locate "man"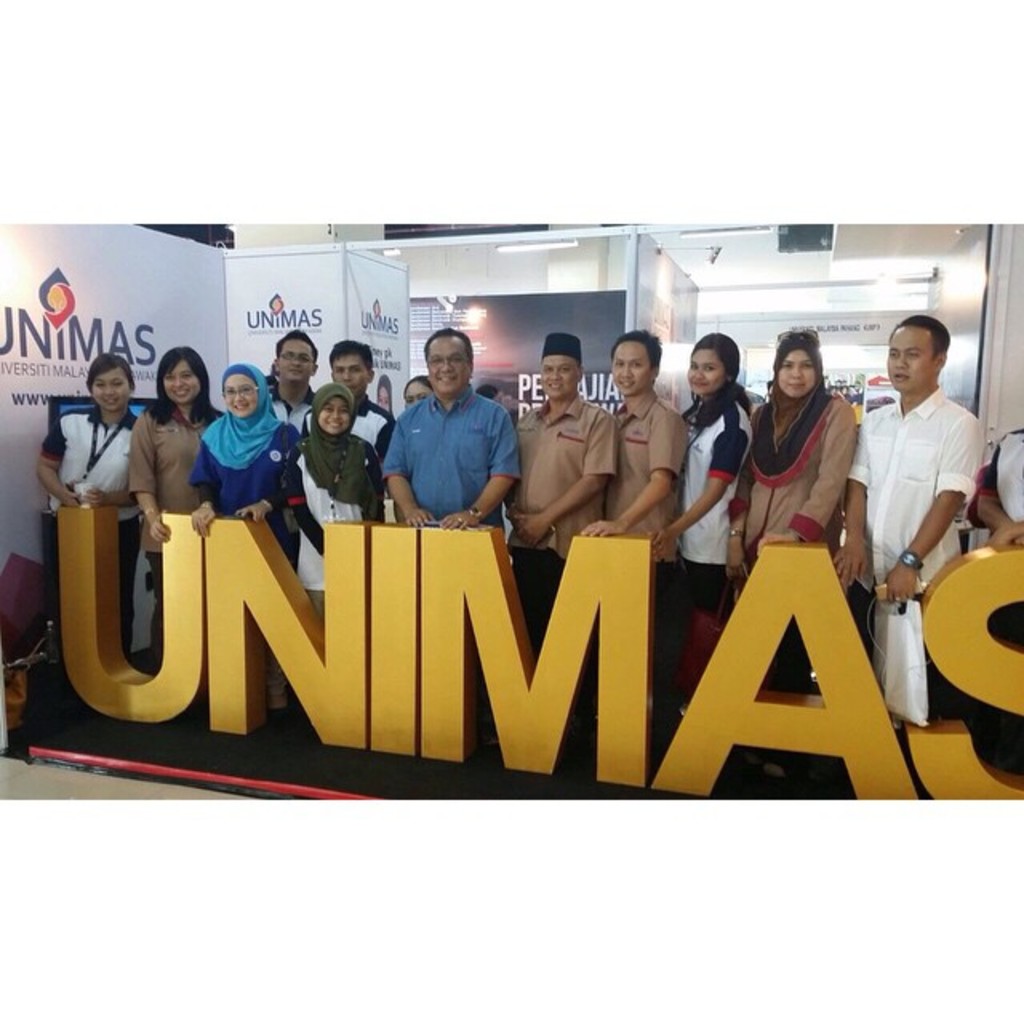
detection(267, 326, 317, 429)
